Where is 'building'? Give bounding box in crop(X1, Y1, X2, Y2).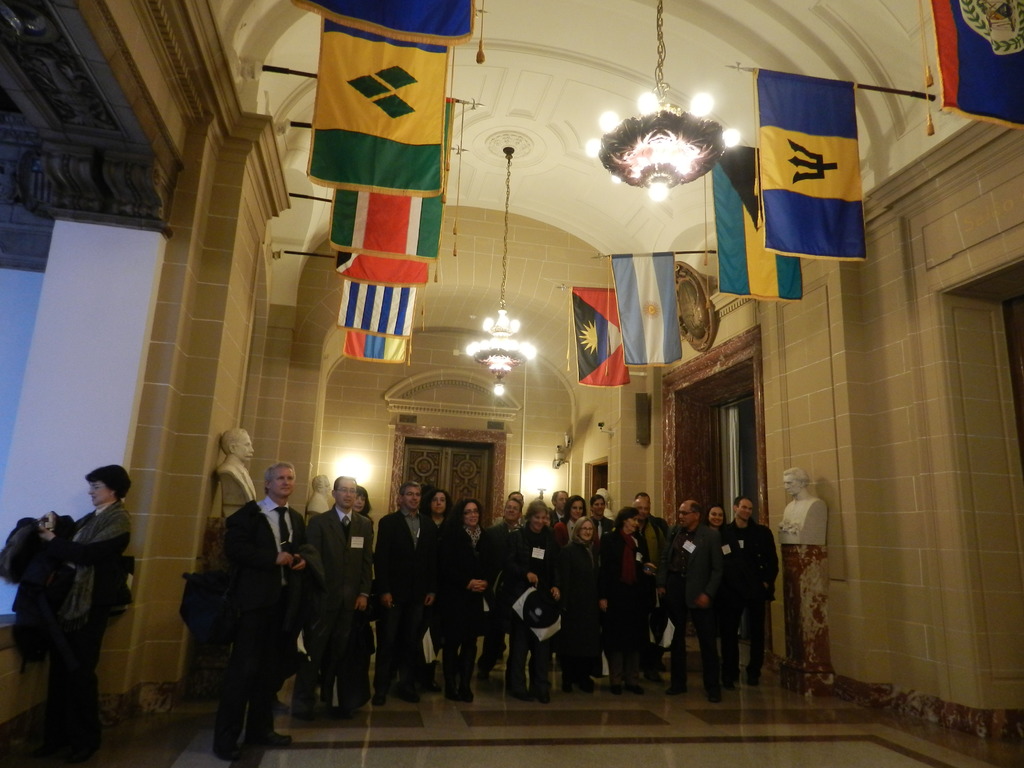
crop(0, 0, 1023, 767).
